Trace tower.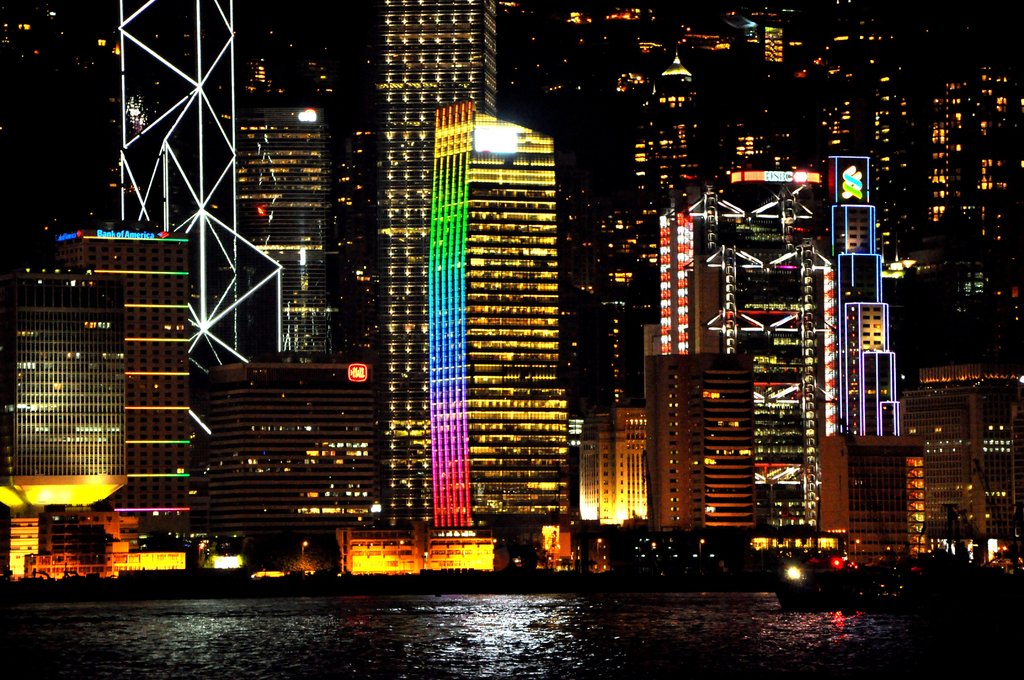
Traced to [643,355,762,529].
